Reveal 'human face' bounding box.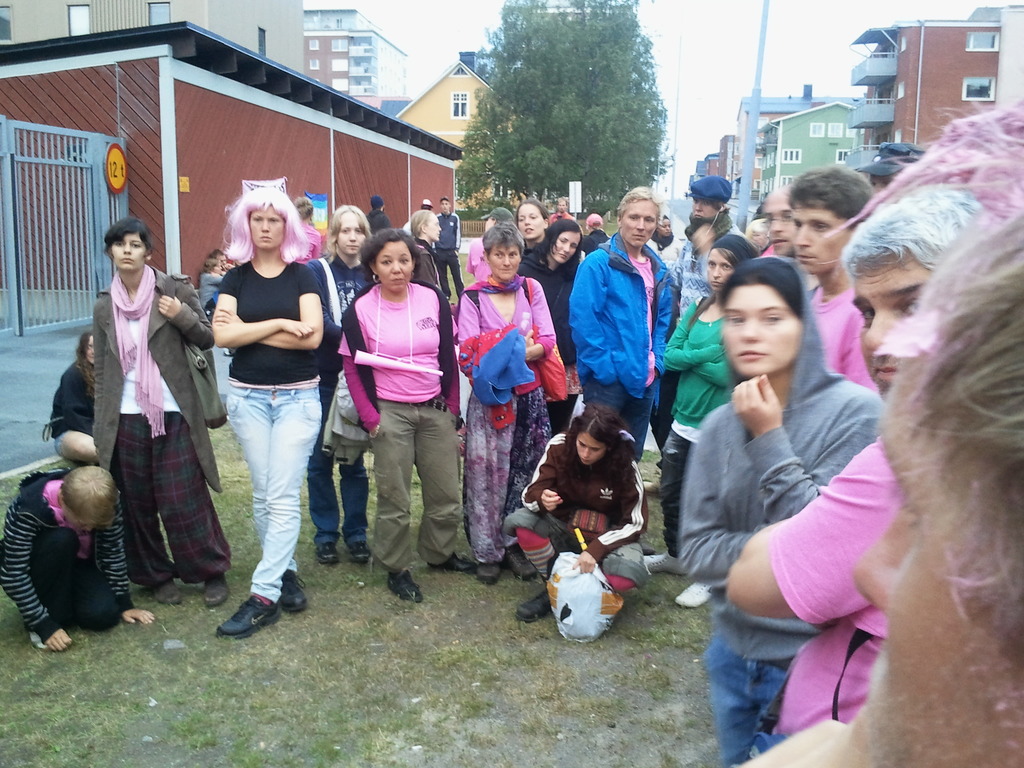
Revealed: bbox=[858, 250, 926, 380].
